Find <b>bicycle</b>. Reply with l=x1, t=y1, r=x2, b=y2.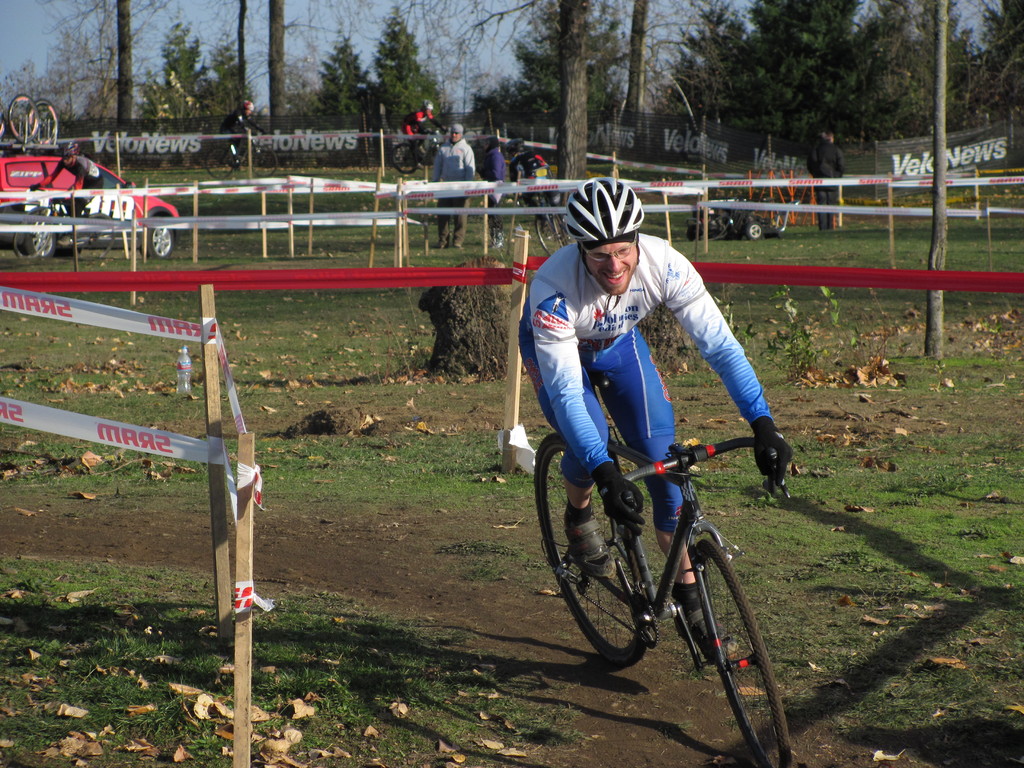
l=202, t=131, r=278, b=180.
